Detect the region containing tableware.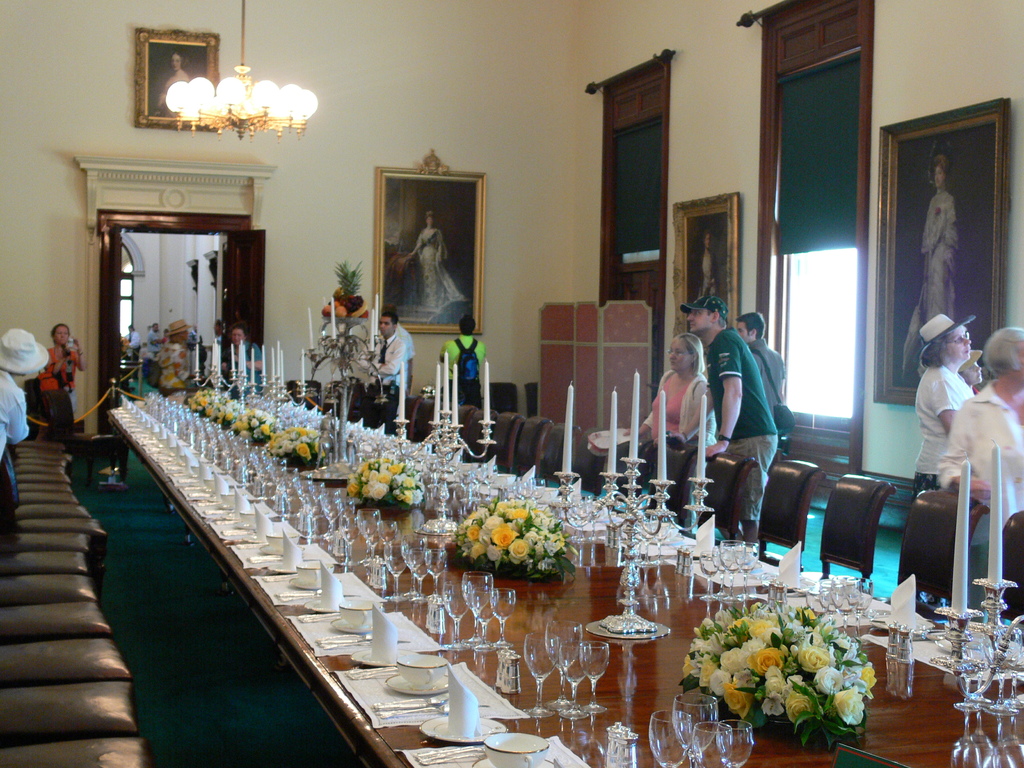
{"x1": 962, "y1": 696, "x2": 993, "y2": 767}.
